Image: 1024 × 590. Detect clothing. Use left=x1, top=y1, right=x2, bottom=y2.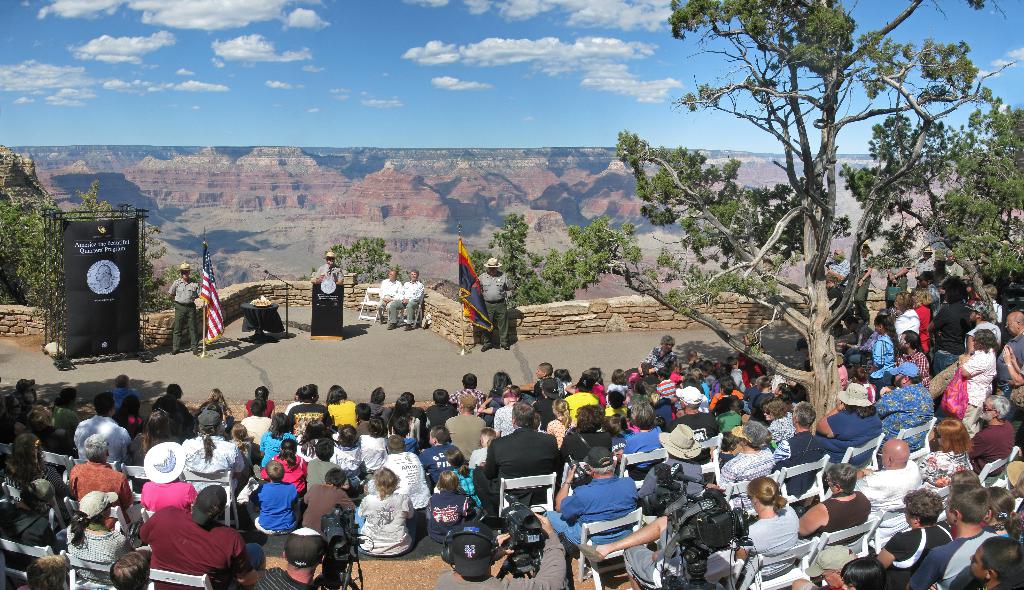
left=735, top=502, right=800, bottom=583.
